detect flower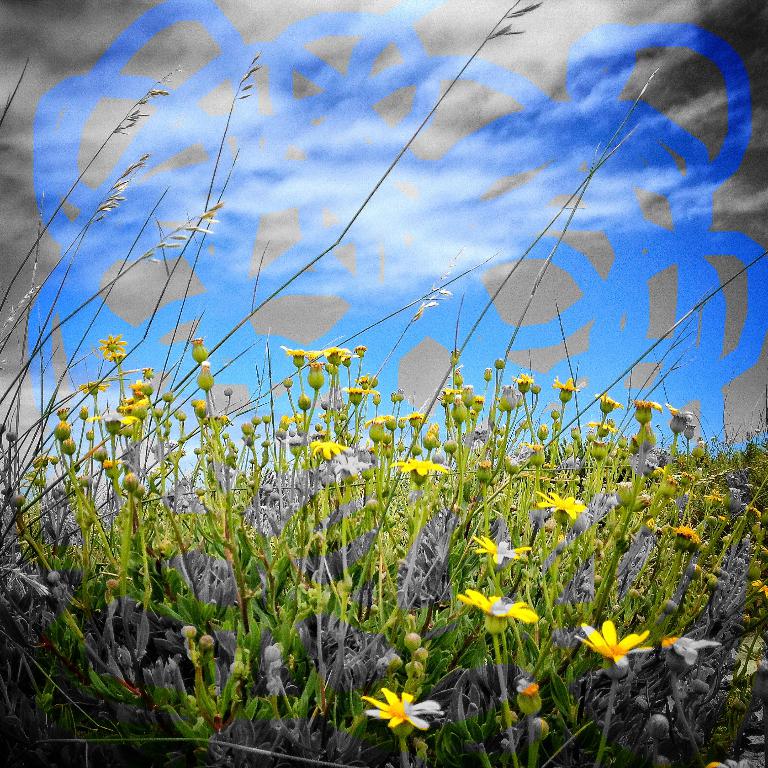
(457,588,539,623)
